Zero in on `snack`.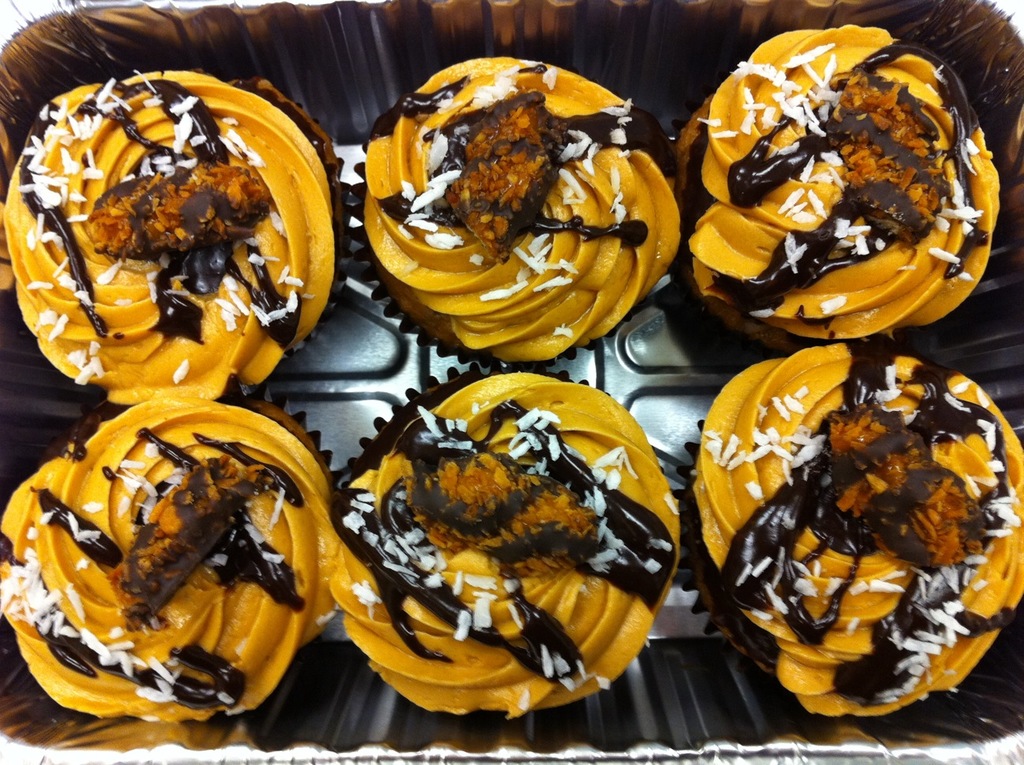
Zeroed in: 0 390 348 714.
